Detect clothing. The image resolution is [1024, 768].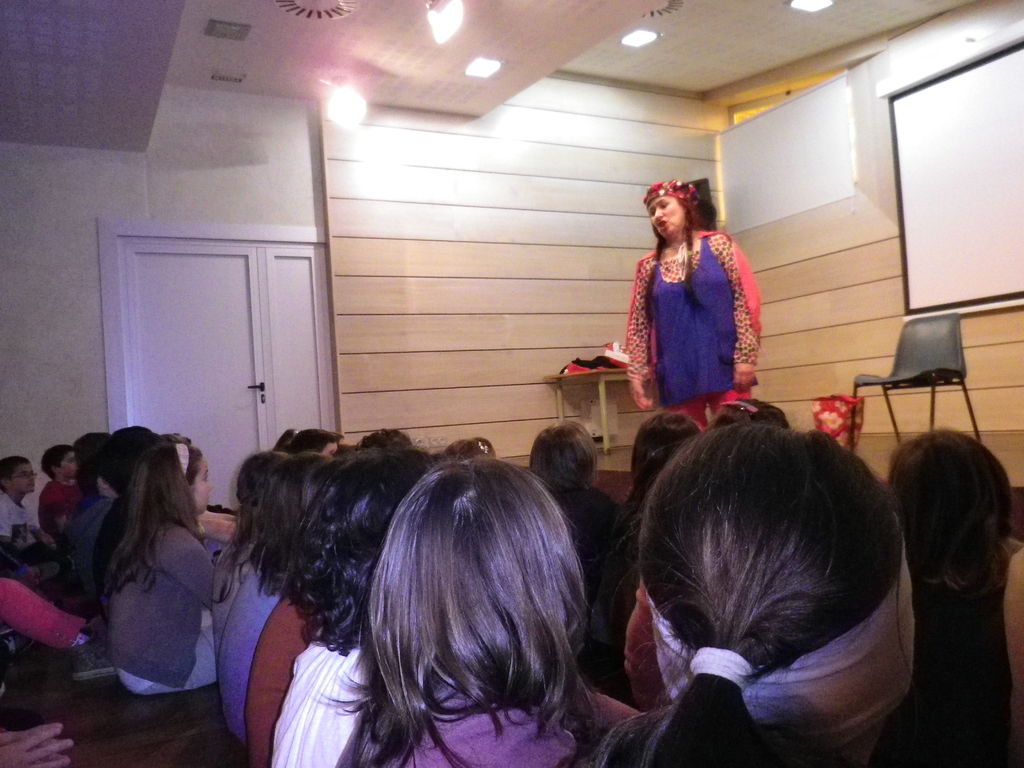
Rect(350, 707, 589, 767).
